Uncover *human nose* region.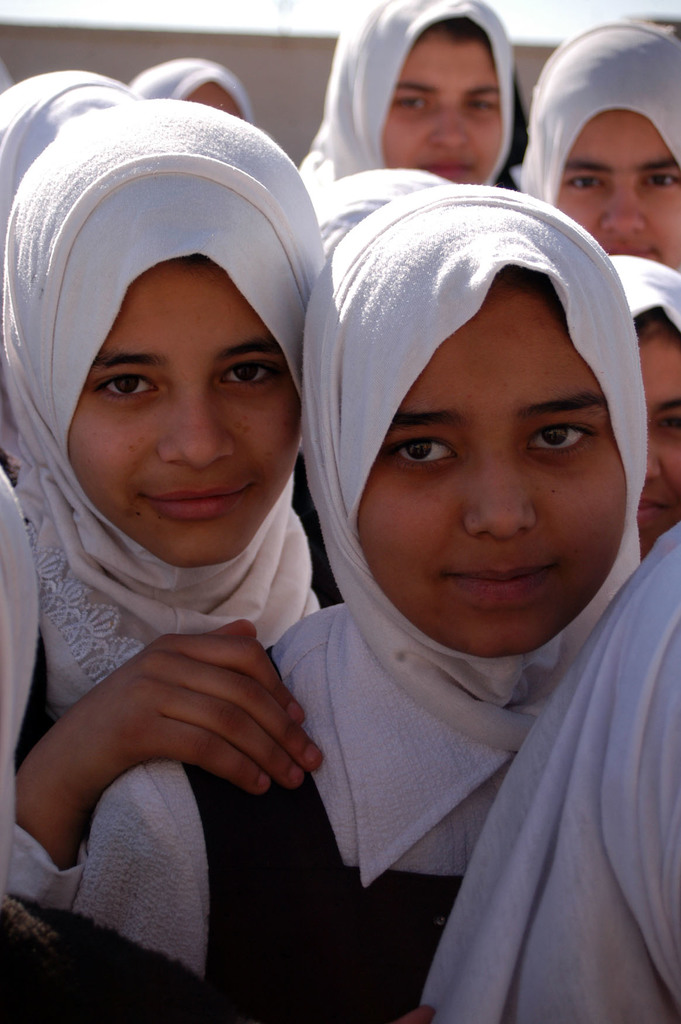
Uncovered: <region>597, 183, 648, 241</region>.
